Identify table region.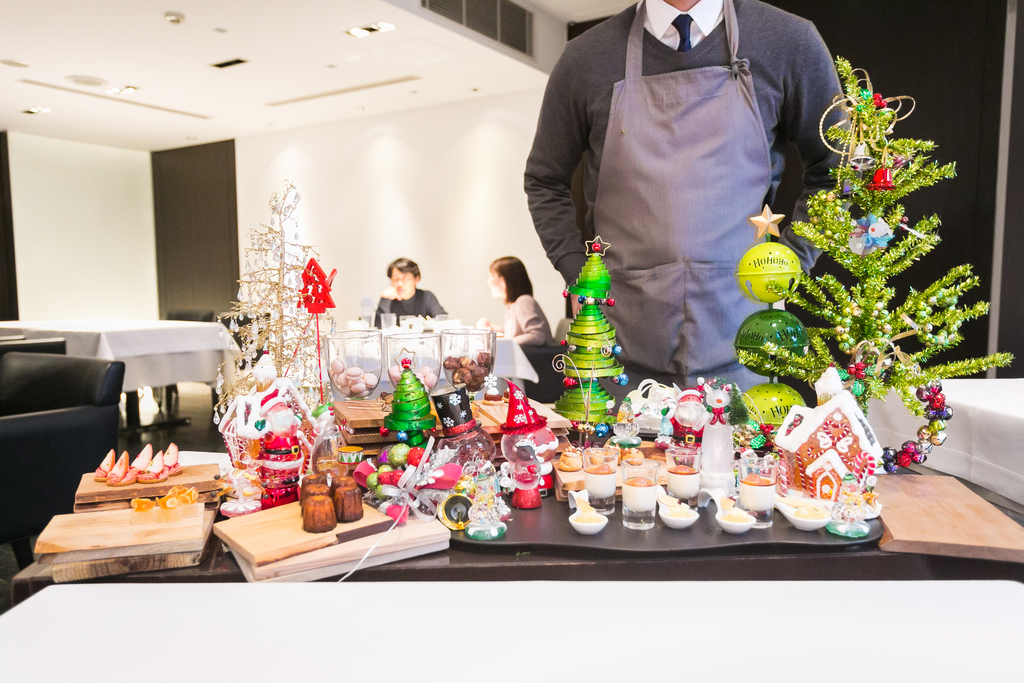
Region: pyautogui.locateOnScreen(28, 461, 1023, 598).
